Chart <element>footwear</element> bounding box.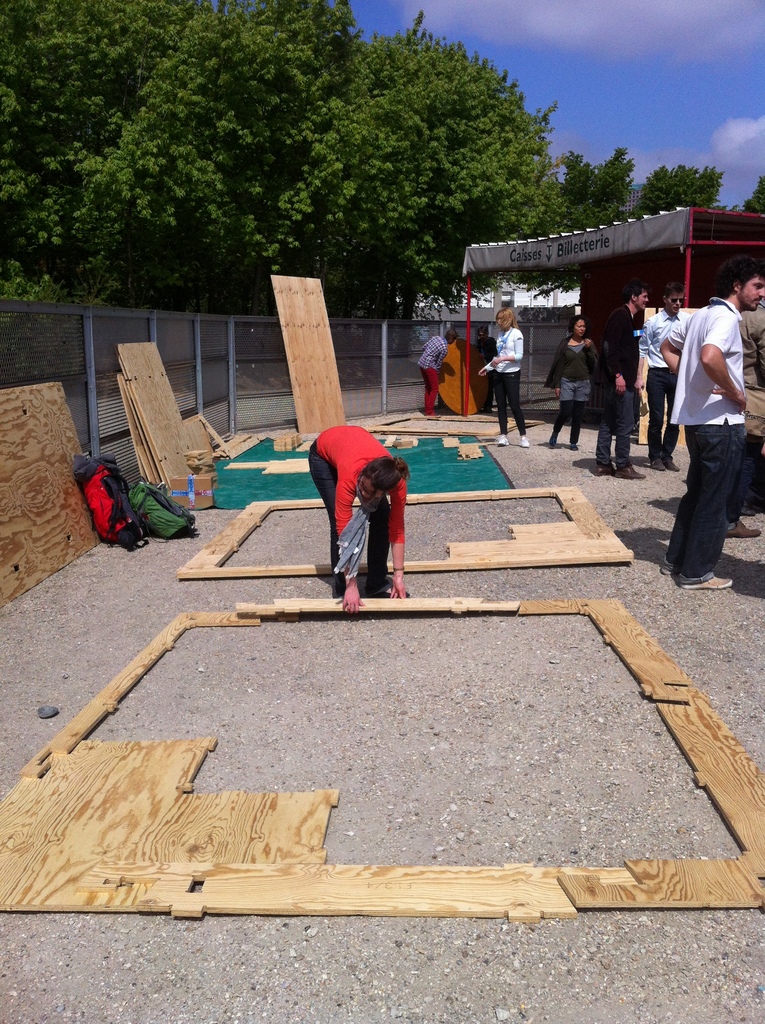
Charted: (left=495, top=435, right=510, bottom=449).
